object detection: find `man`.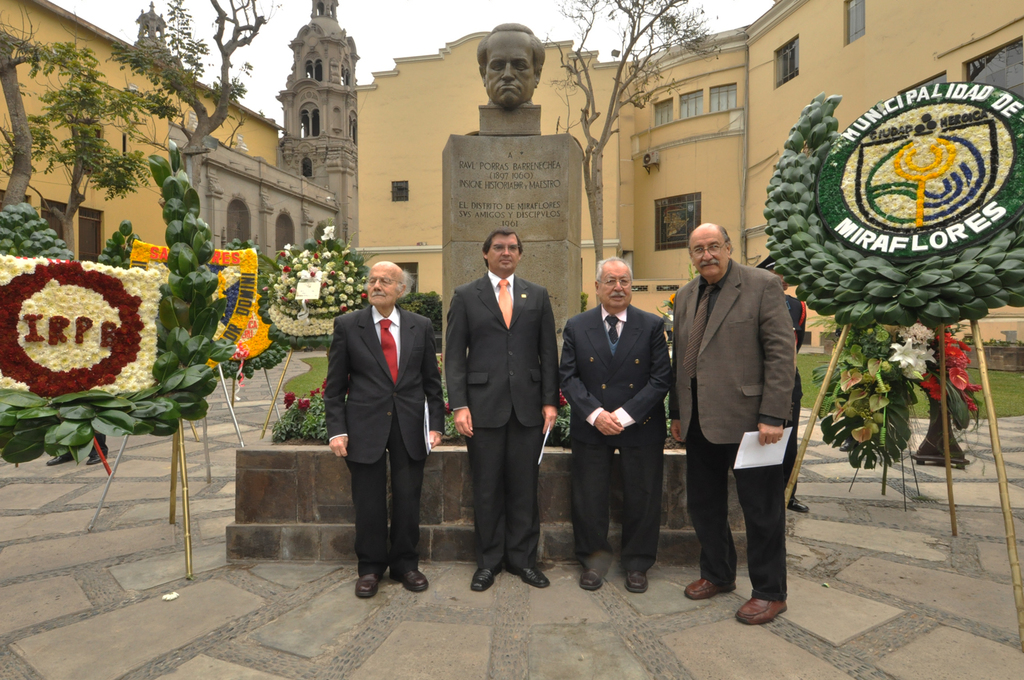
(x1=313, y1=253, x2=447, y2=595).
